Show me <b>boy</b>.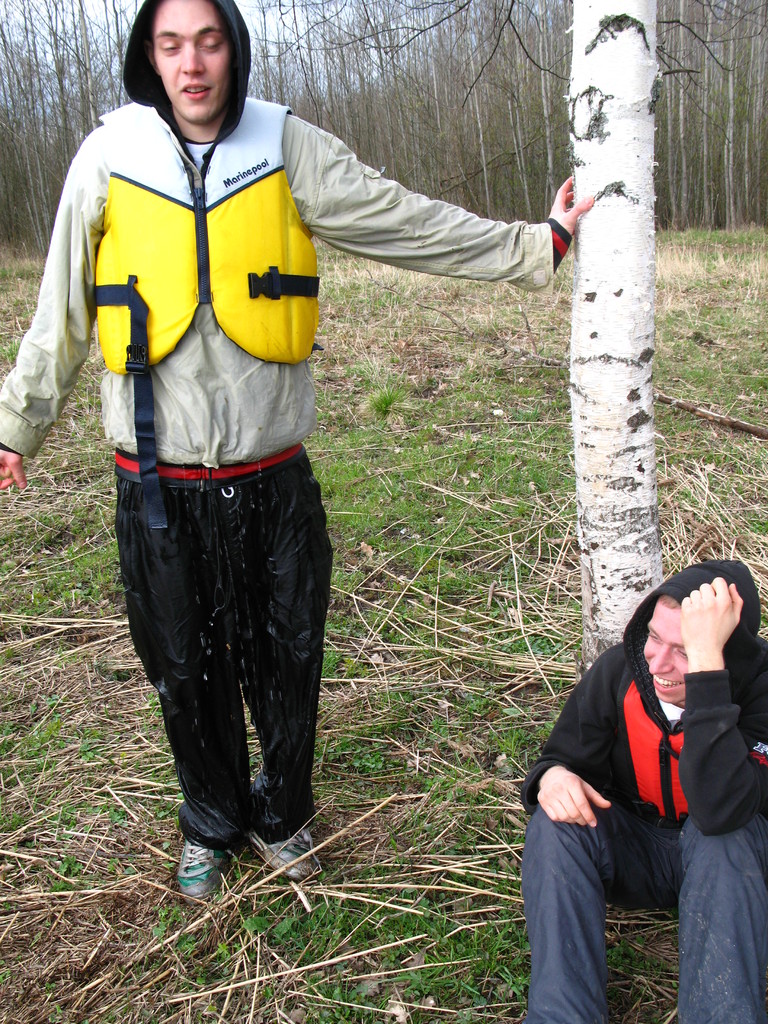
<b>boy</b> is here: (x1=0, y1=0, x2=577, y2=888).
